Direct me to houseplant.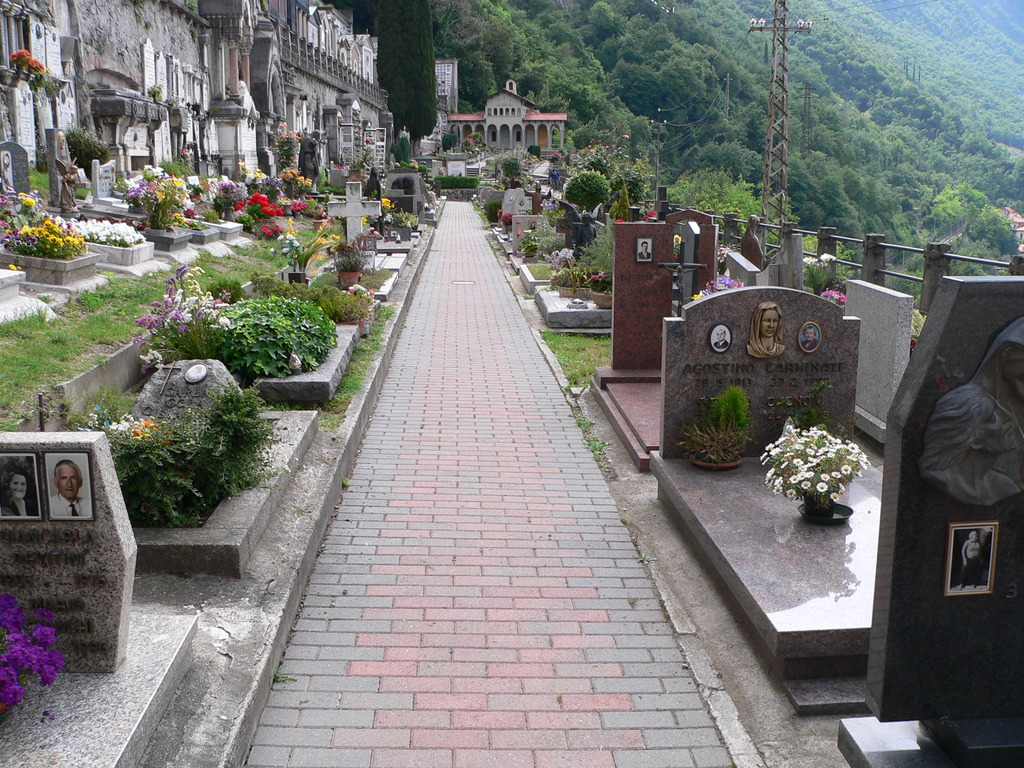
Direction: x1=333 y1=252 x2=369 y2=288.
